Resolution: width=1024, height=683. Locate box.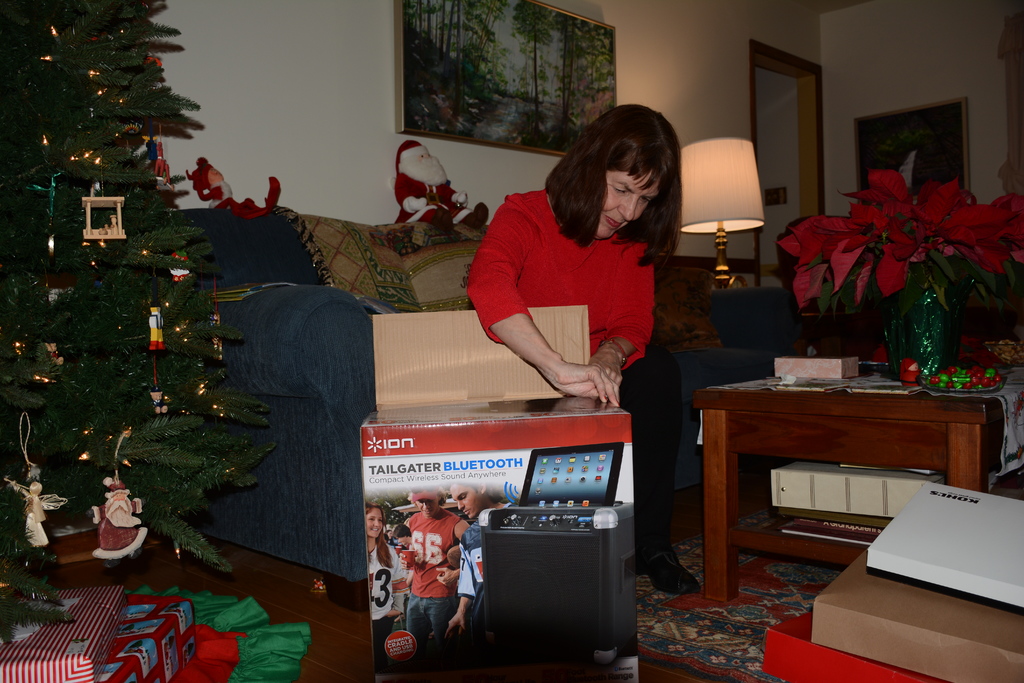
356, 298, 637, 682.
